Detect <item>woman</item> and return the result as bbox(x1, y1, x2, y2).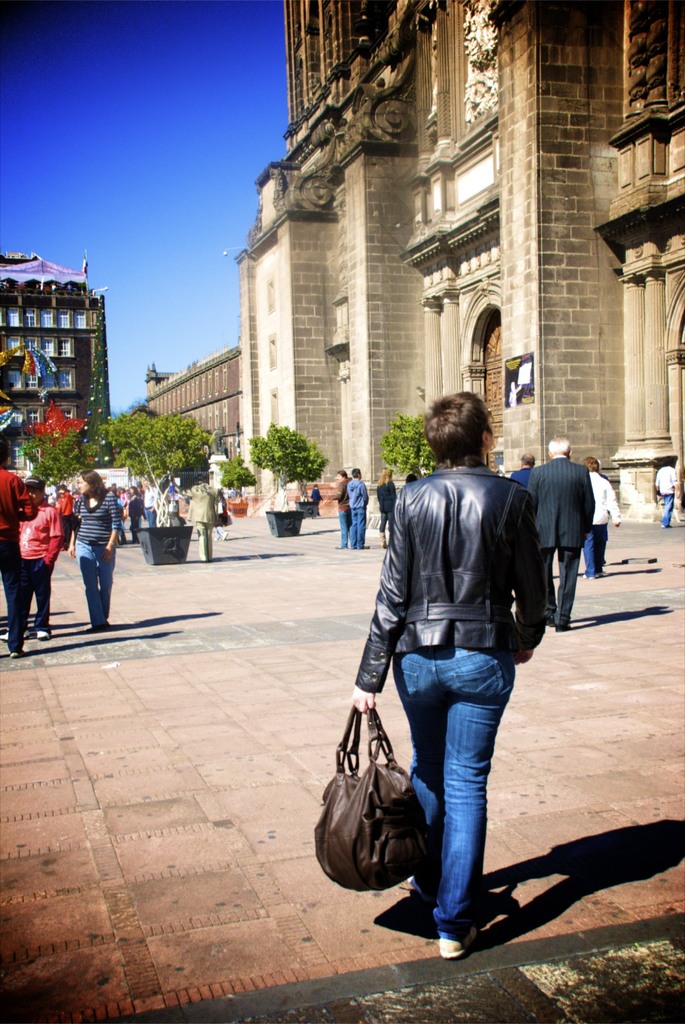
bbox(376, 464, 399, 547).
